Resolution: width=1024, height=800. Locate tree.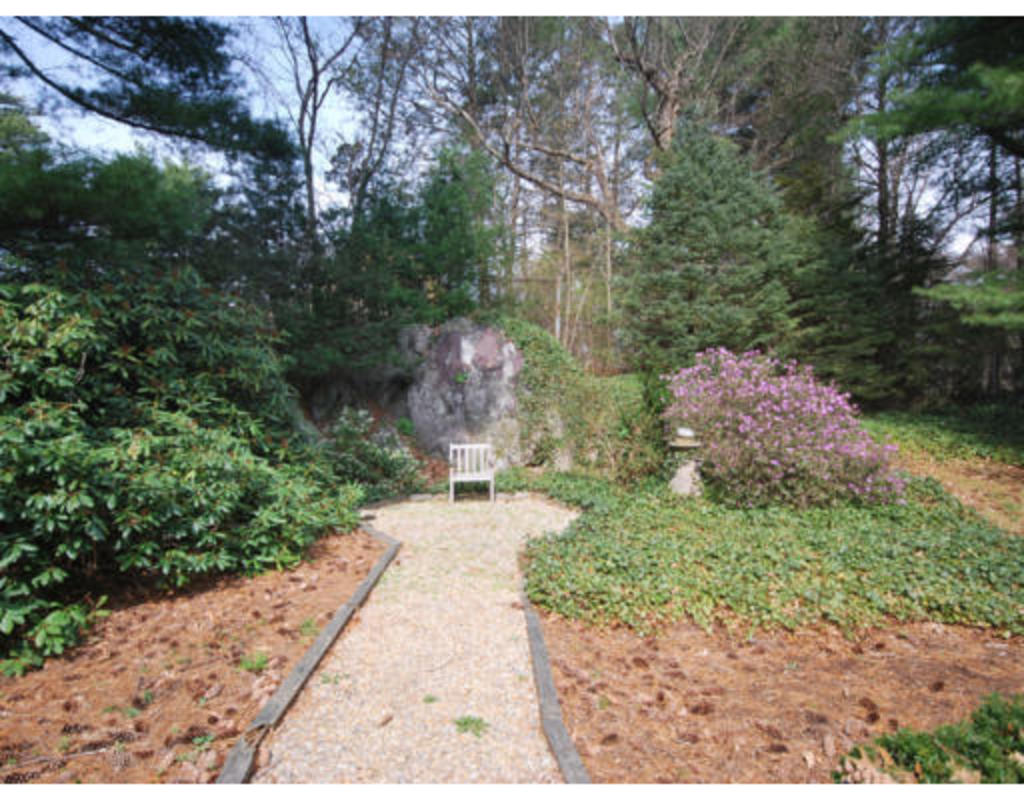
190,14,514,330.
